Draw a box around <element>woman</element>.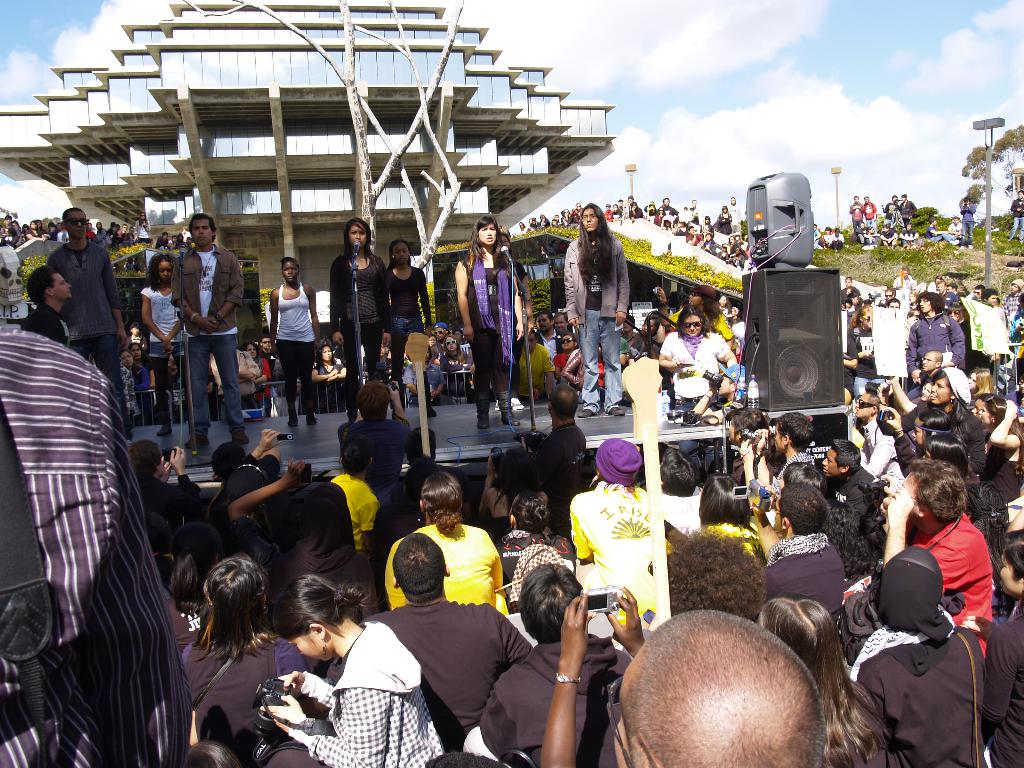
[x1=561, y1=206, x2=630, y2=413].
